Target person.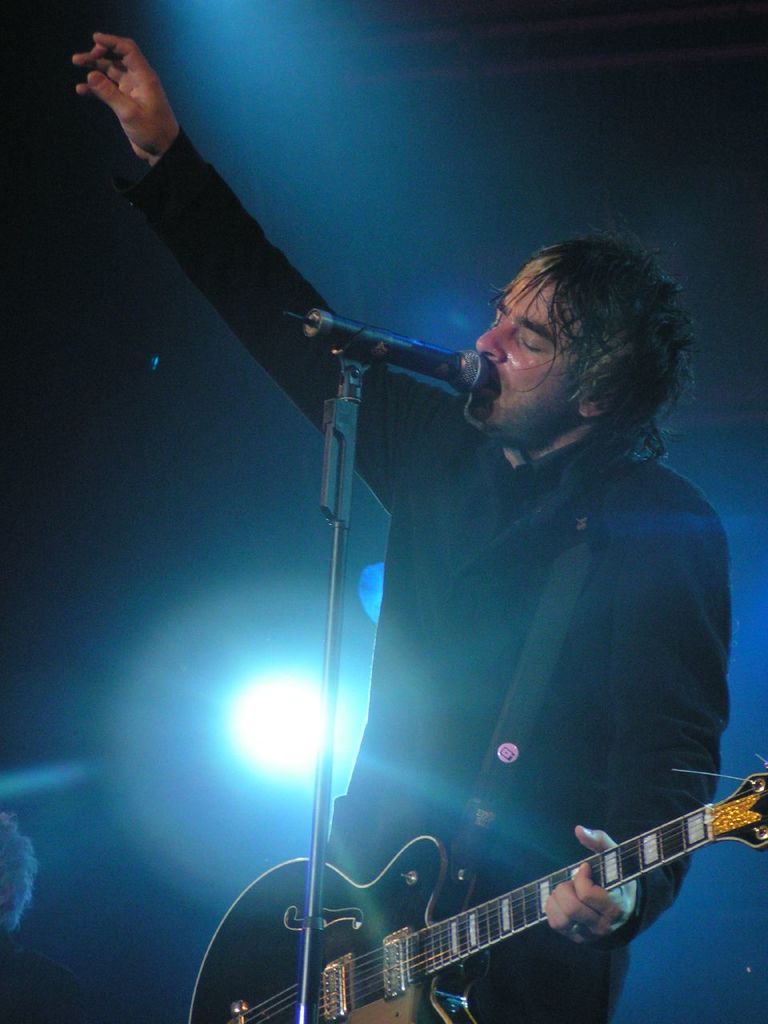
Target region: [75,34,729,1023].
